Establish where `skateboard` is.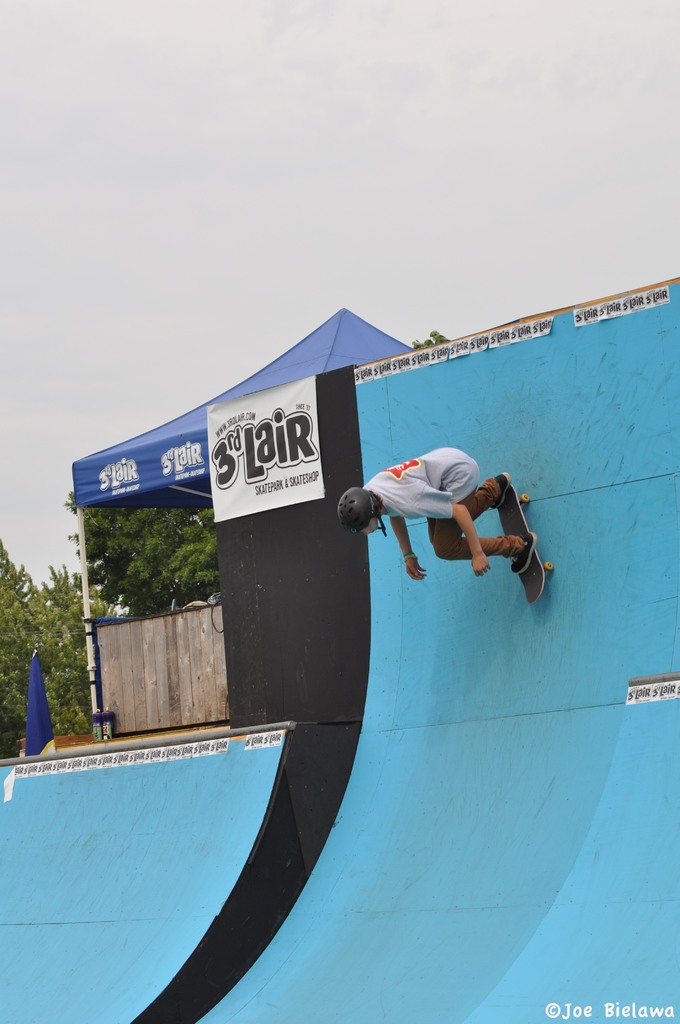
Established at (496, 490, 553, 610).
